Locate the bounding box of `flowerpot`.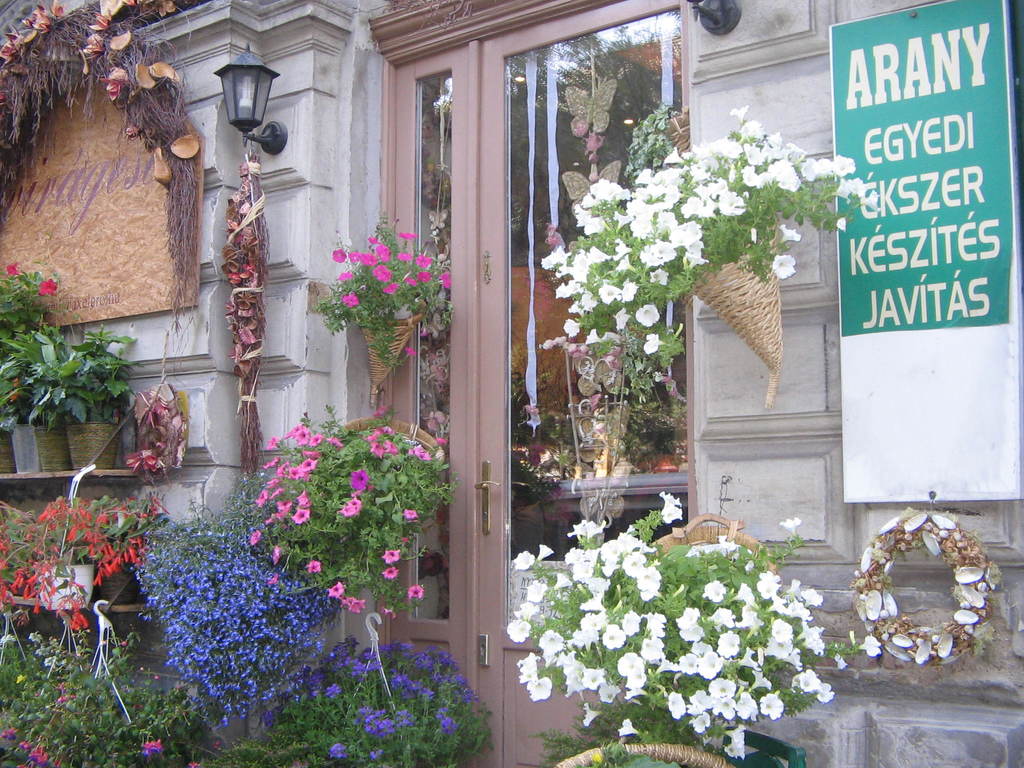
Bounding box: region(9, 420, 47, 475).
